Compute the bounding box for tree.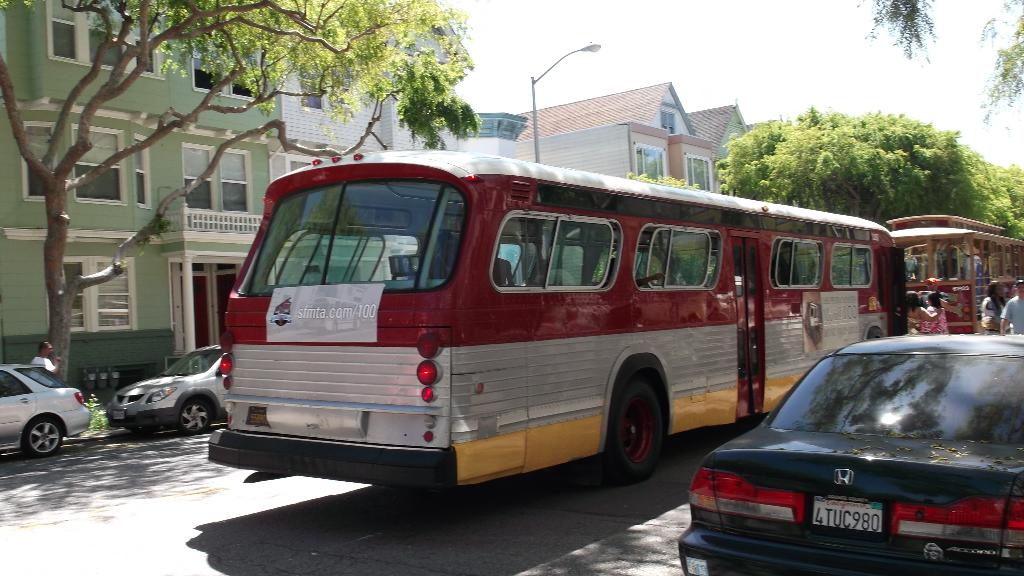
BBox(618, 171, 698, 185).
